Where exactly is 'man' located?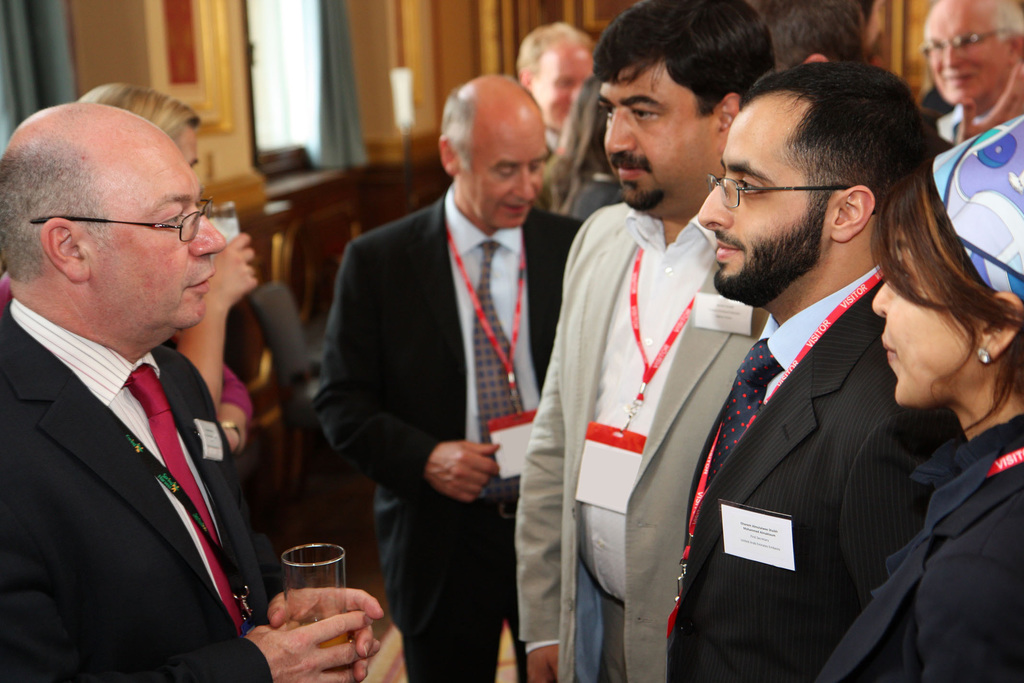
Its bounding box is bbox(924, 0, 1023, 142).
